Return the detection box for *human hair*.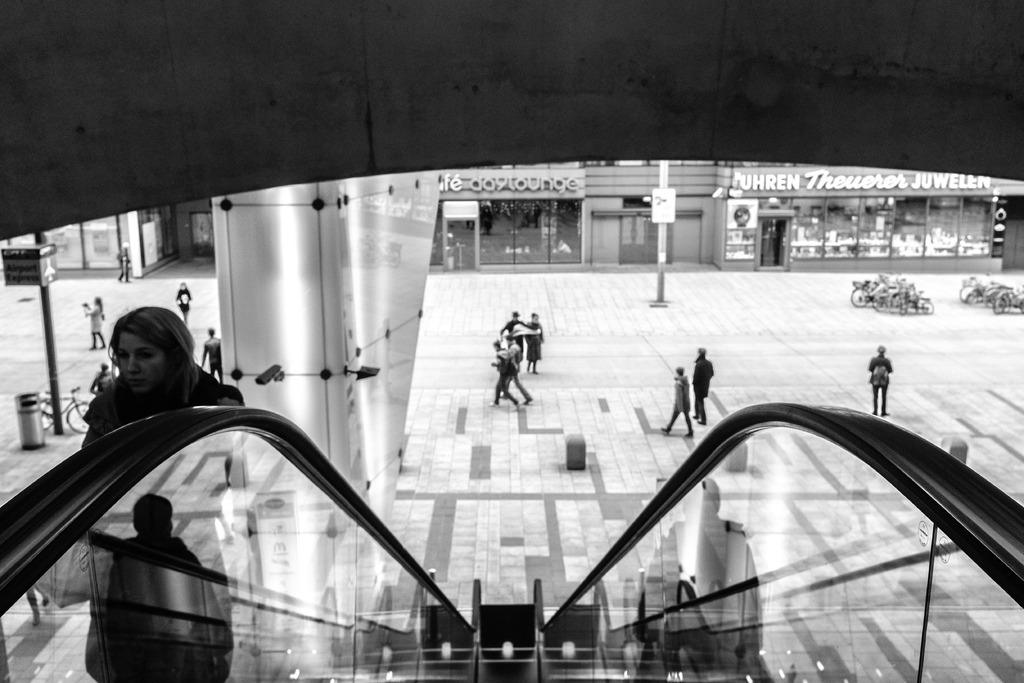
512 310 520 319.
